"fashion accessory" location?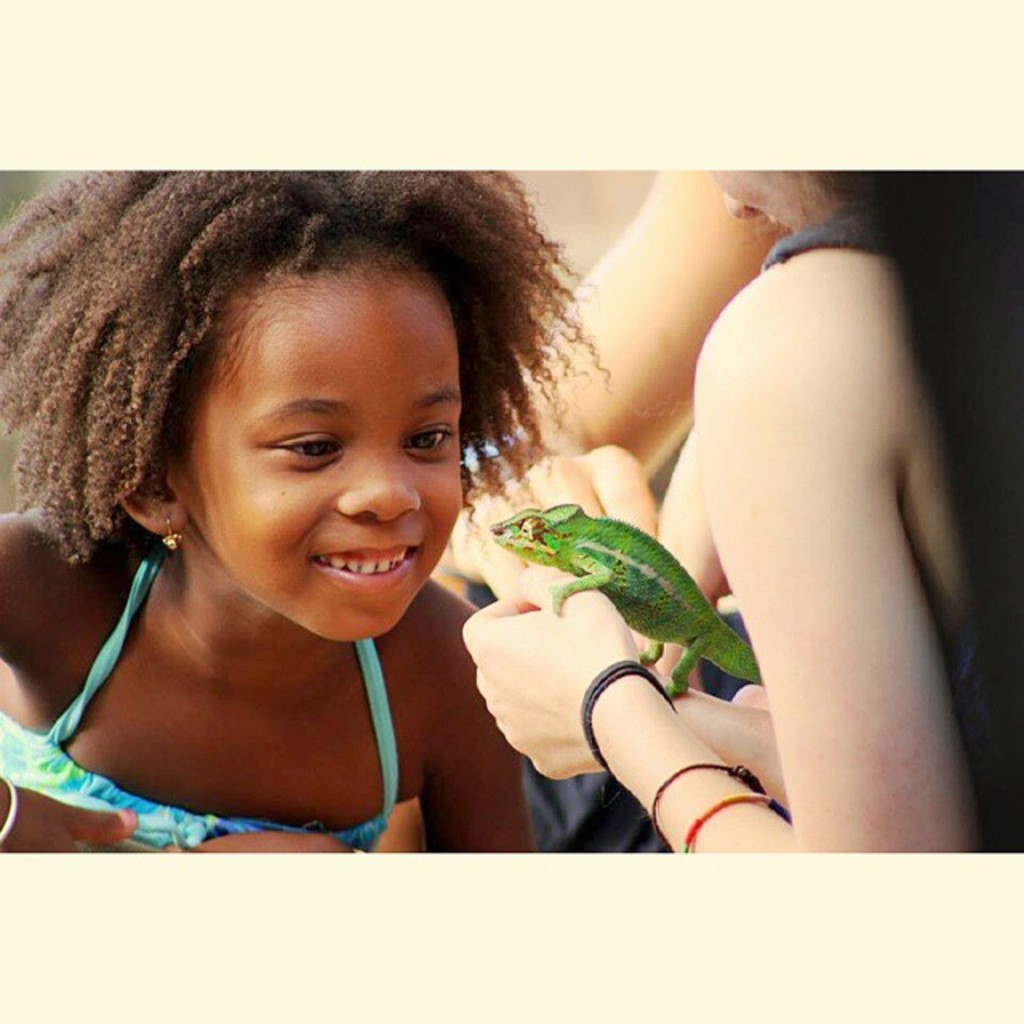
box(579, 661, 674, 774)
